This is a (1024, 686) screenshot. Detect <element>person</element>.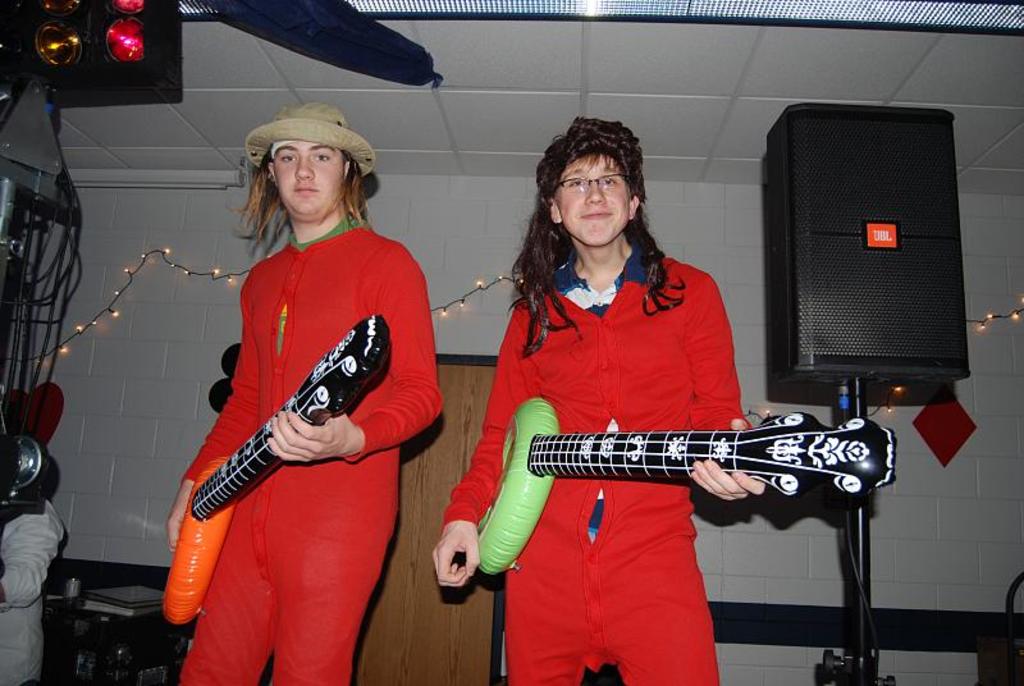
[0,444,63,685].
